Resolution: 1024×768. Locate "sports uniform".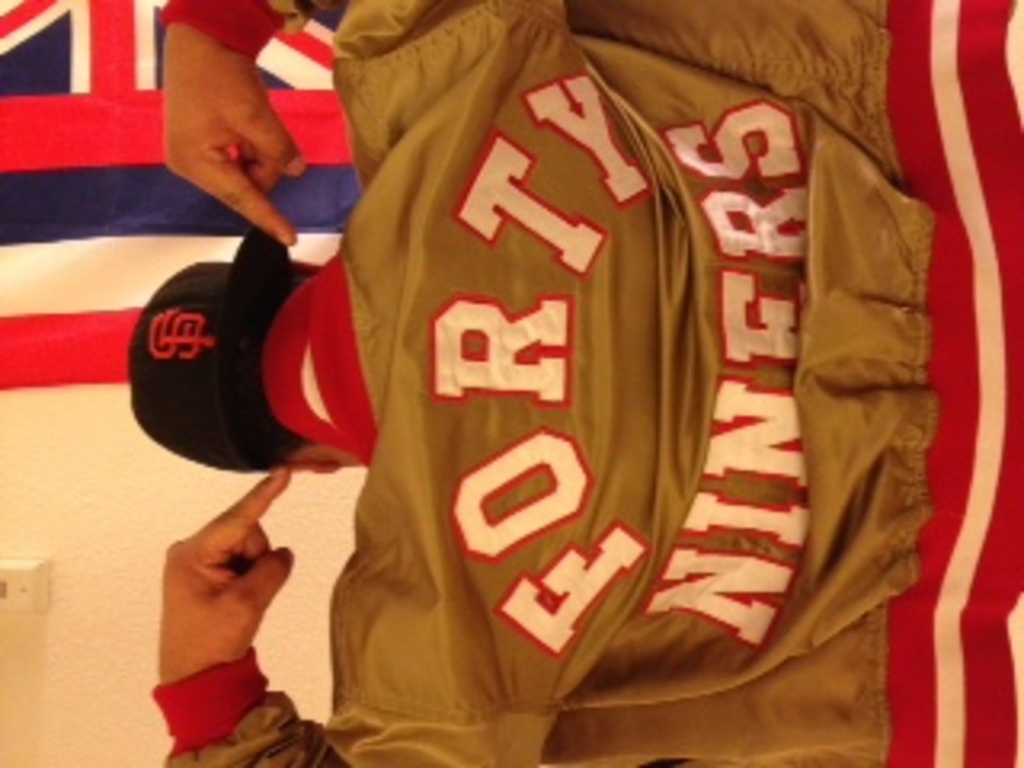
detection(128, 0, 1021, 765).
